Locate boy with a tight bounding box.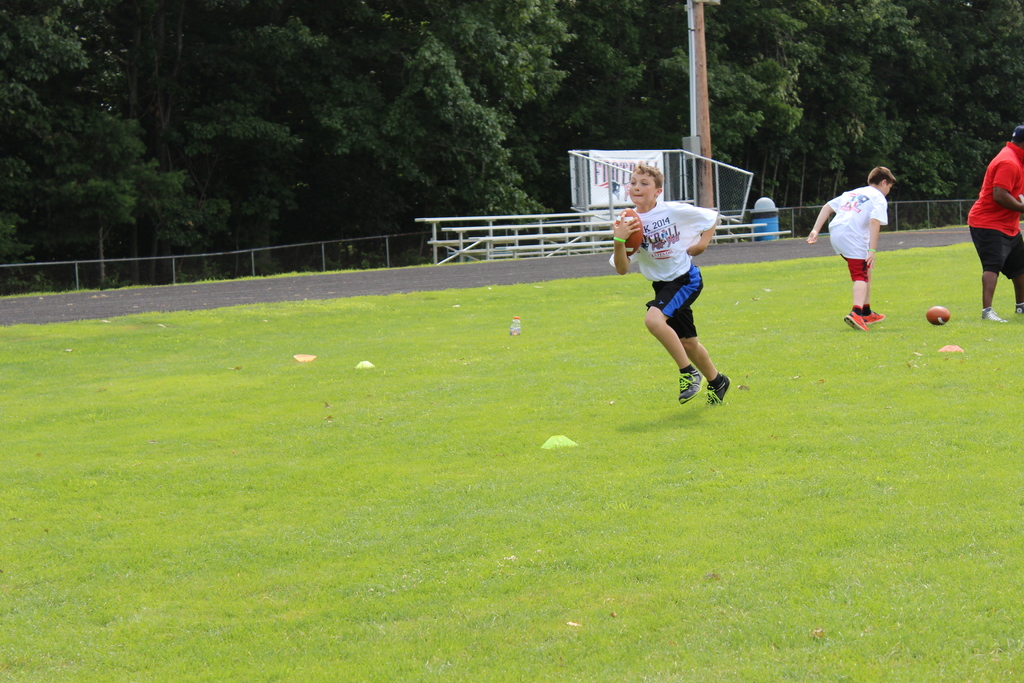
pyautogui.locateOnScreen(804, 163, 895, 339).
